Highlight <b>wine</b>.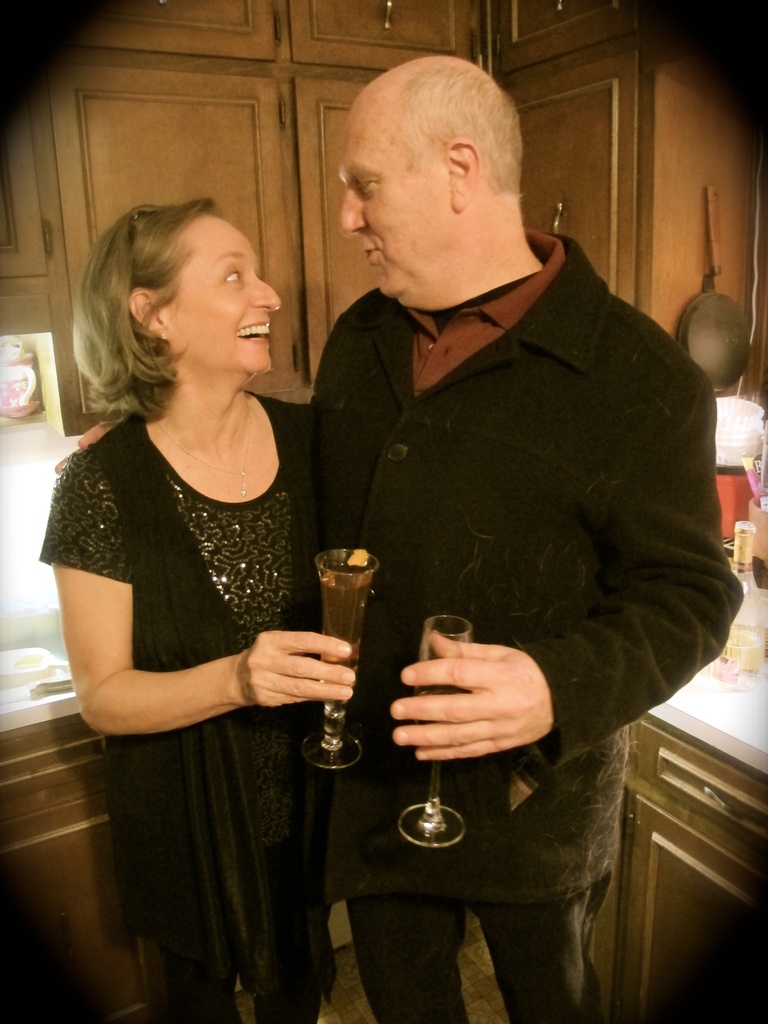
Highlighted region: 304:544:390:785.
